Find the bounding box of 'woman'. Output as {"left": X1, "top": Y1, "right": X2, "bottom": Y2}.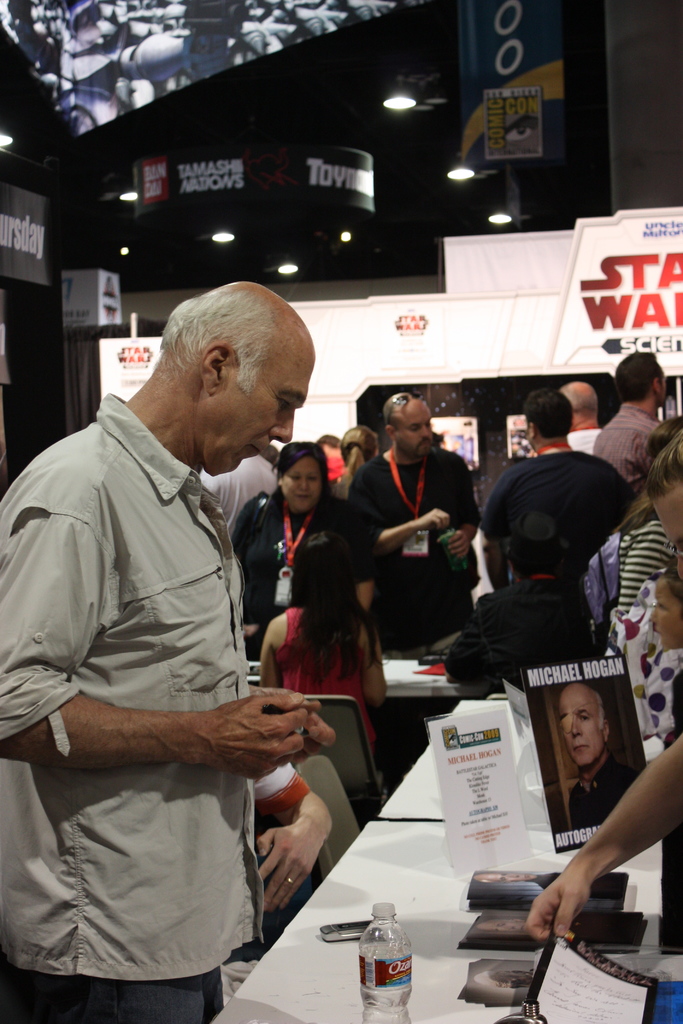
{"left": 259, "top": 529, "right": 388, "bottom": 769}.
